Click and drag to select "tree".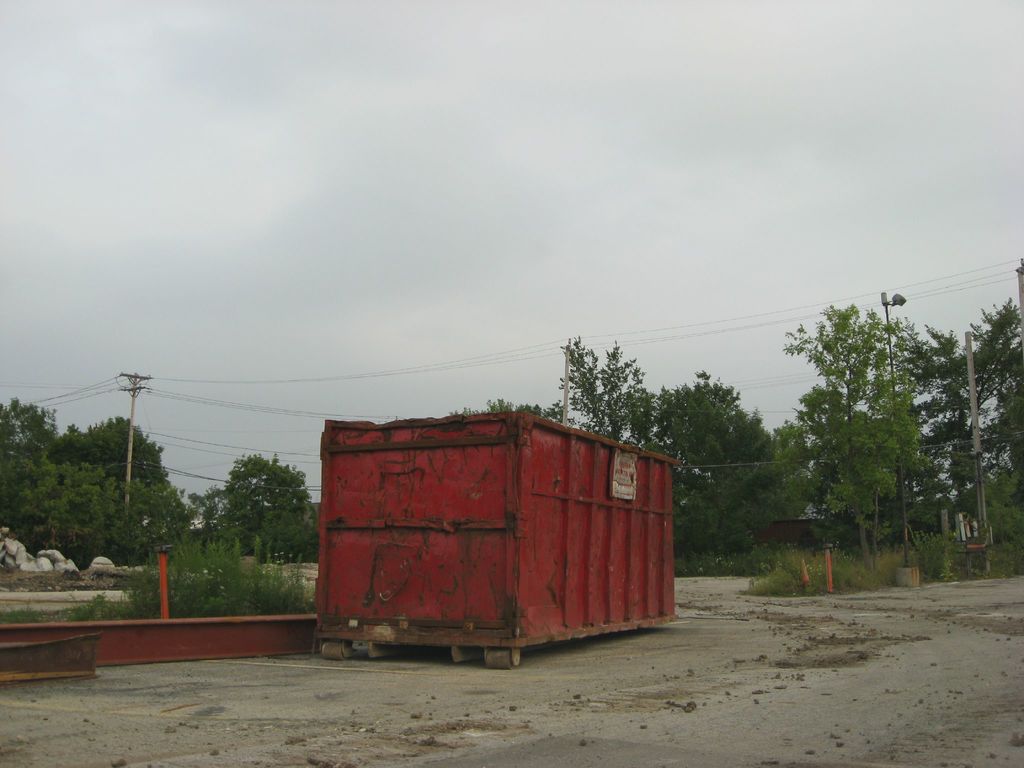
Selection: left=30, top=381, right=193, bottom=584.
